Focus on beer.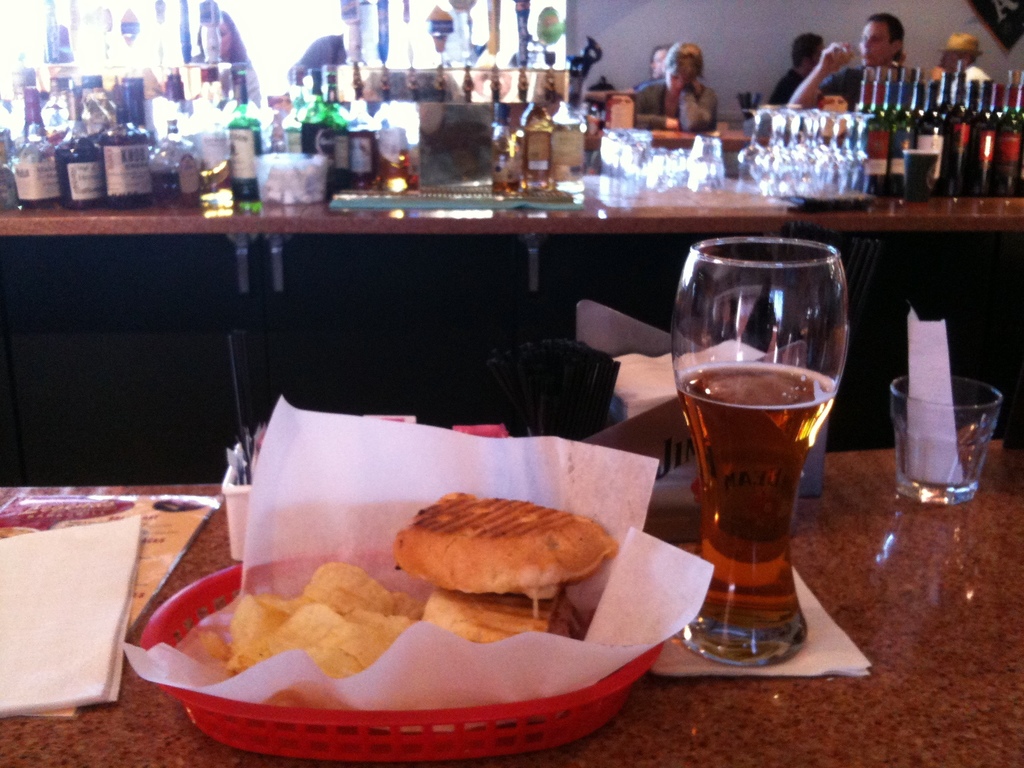
Focused at region(671, 234, 847, 663).
